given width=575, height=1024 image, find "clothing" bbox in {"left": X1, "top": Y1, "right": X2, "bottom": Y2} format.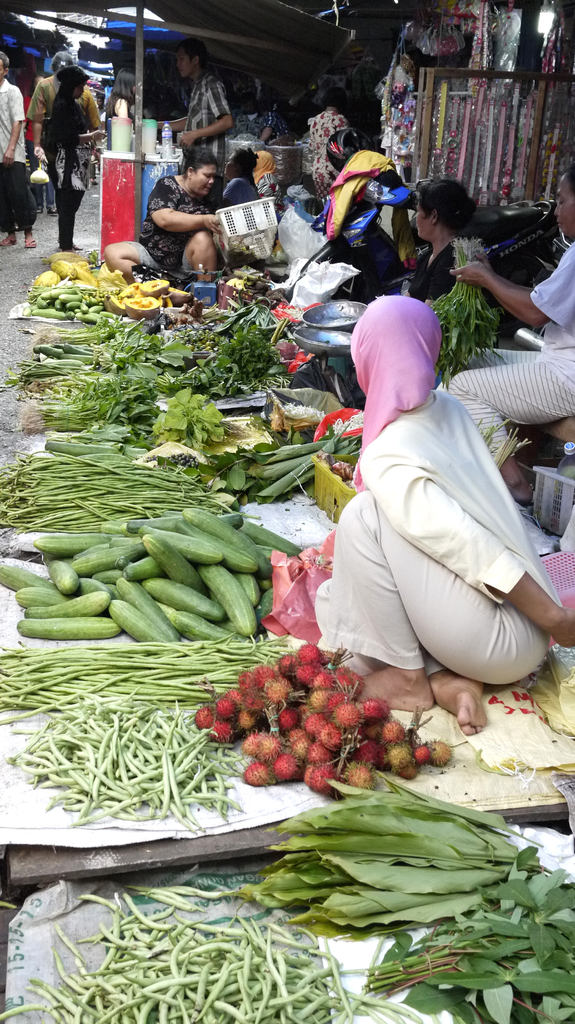
{"left": 318, "top": 341, "right": 551, "bottom": 713}.
